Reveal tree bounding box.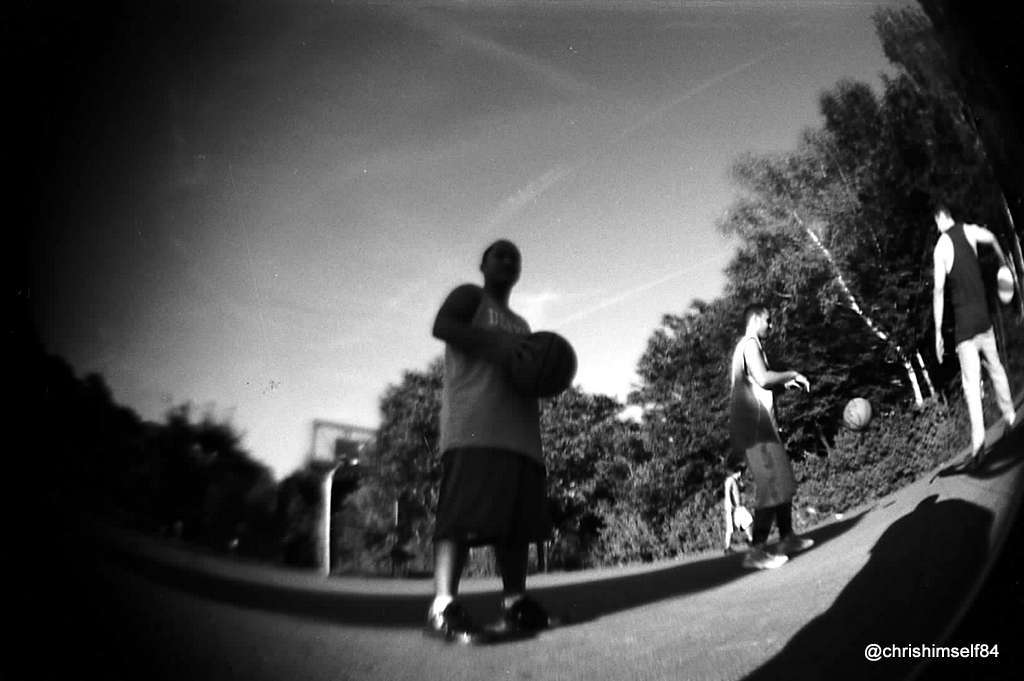
Revealed: left=138, top=383, right=259, bottom=557.
